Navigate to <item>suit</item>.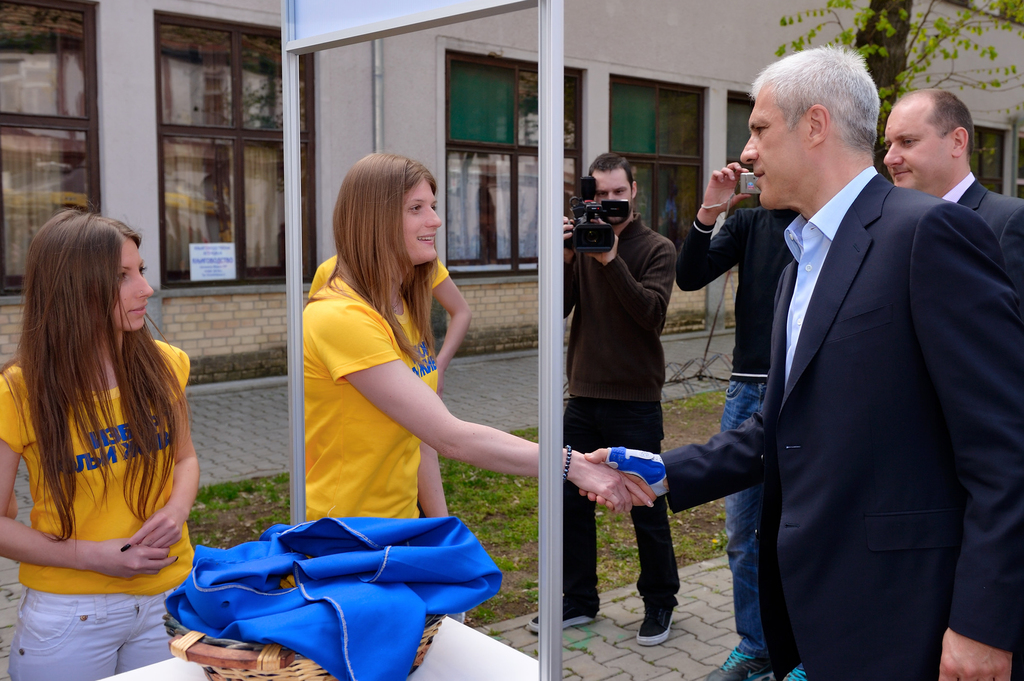
Navigation target: l=632, t=68, r=984, b=661.
